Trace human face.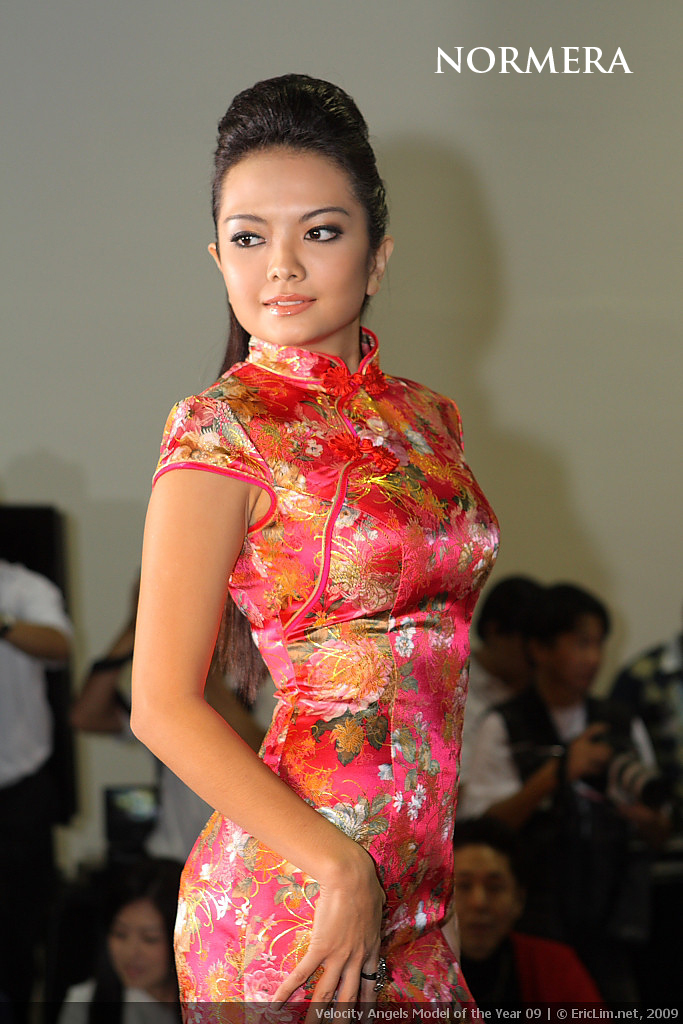
Traced to detection(217, 155, 380, 350).
